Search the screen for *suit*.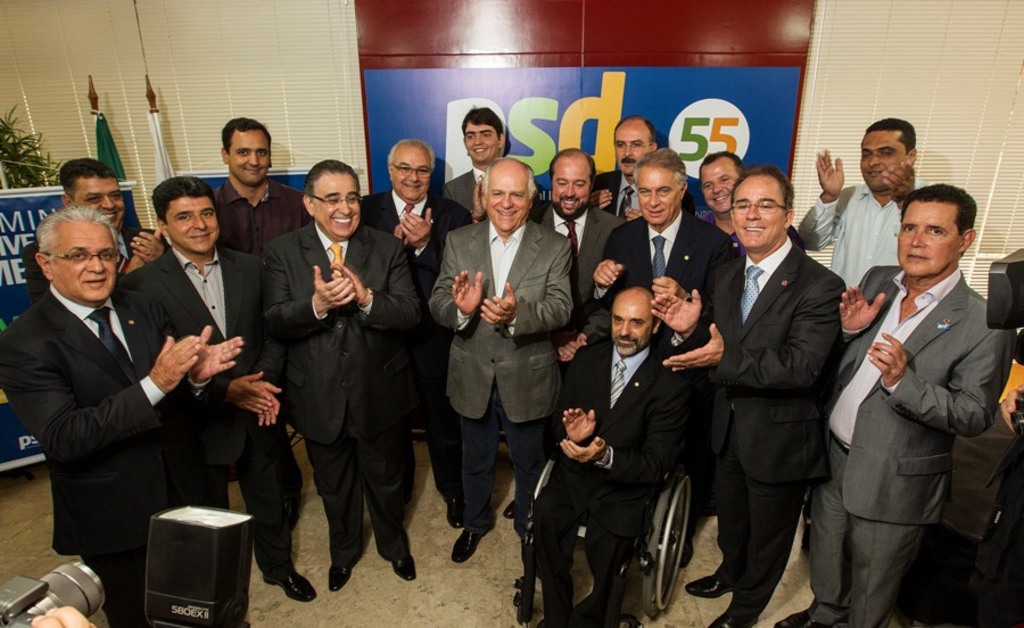
Found at 596/168/694/229.
